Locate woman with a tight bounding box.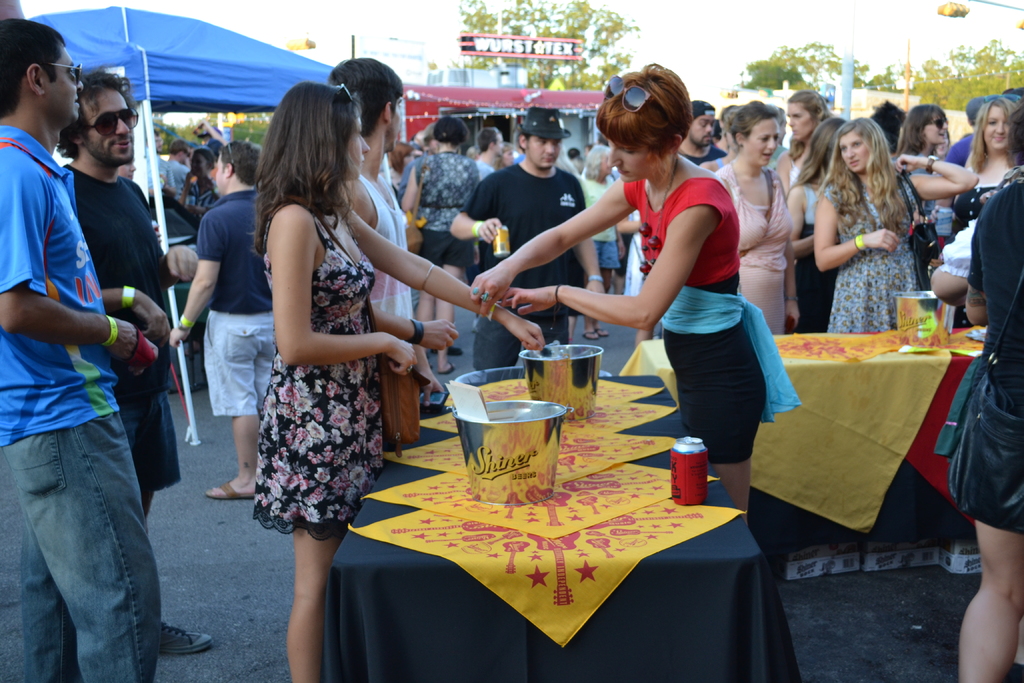
{"left": 964, "top": 96, "right": 1023, "bottom": 245}.
